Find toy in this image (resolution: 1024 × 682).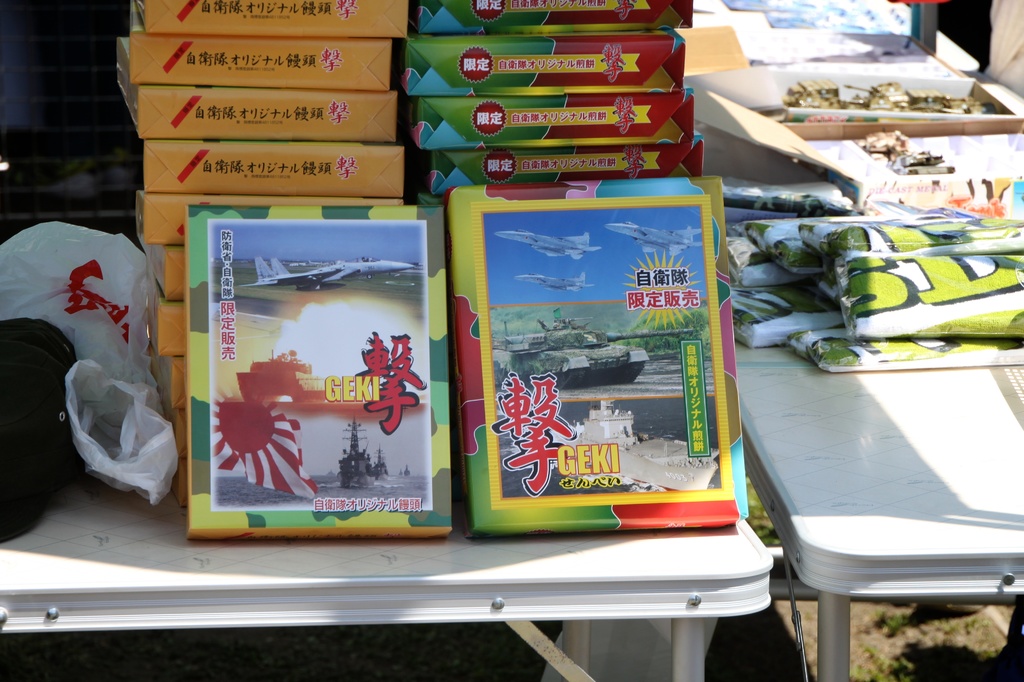
detection(120, 0, 408, 35).
